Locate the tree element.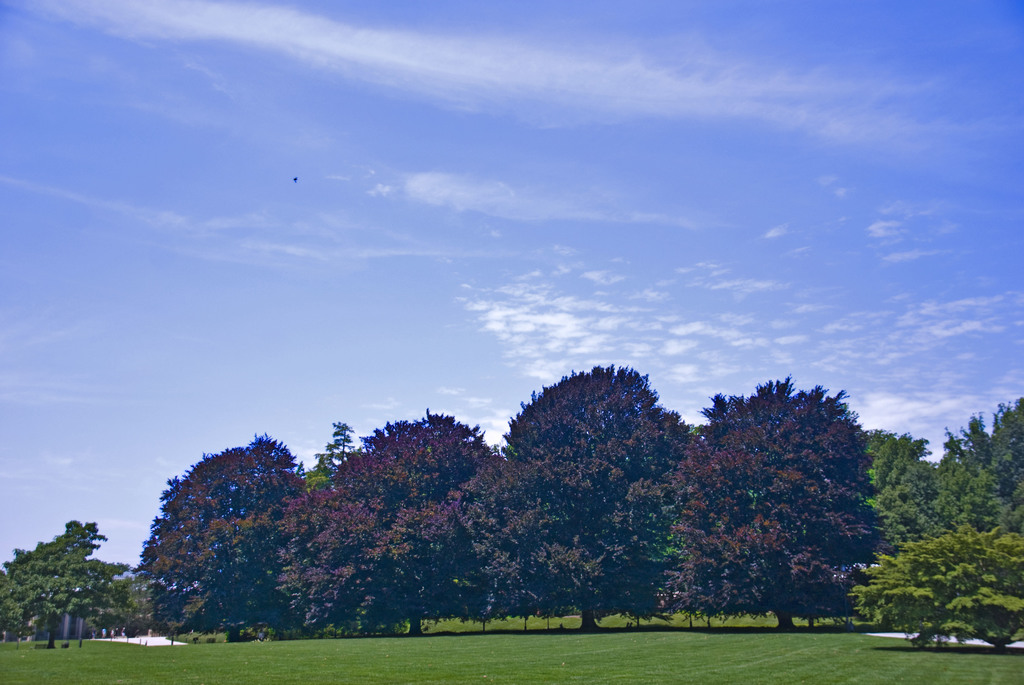
Element bbox: pyautogui.locateOnScreen(0, 515, 141, 656).
